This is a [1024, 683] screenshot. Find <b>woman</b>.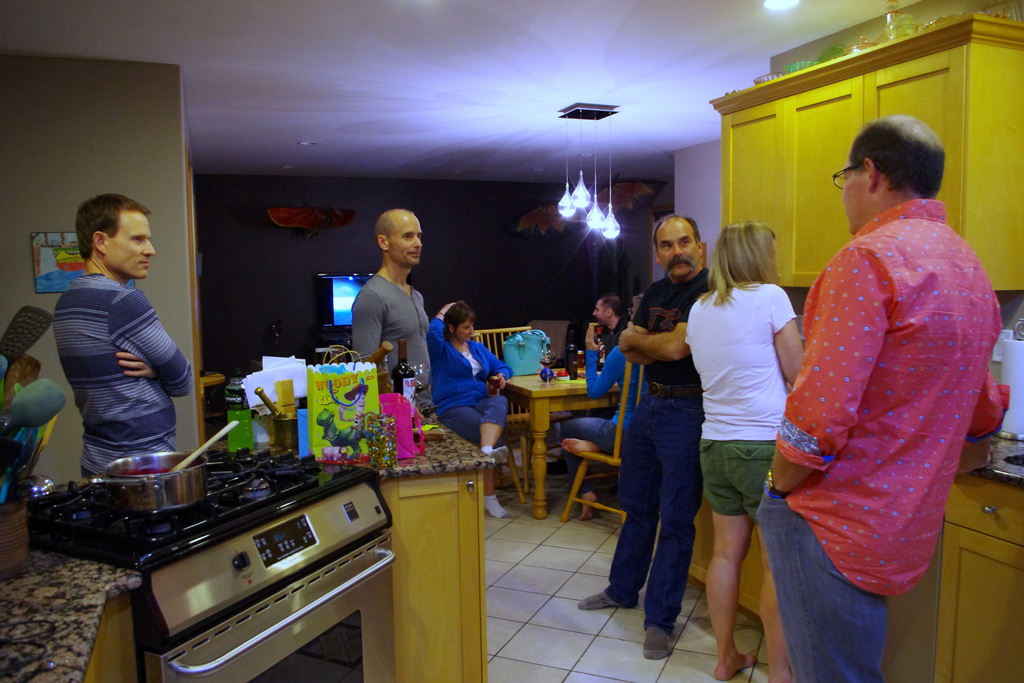
Bounding box: x1=680 y1=200 x2=824 y2=656.
